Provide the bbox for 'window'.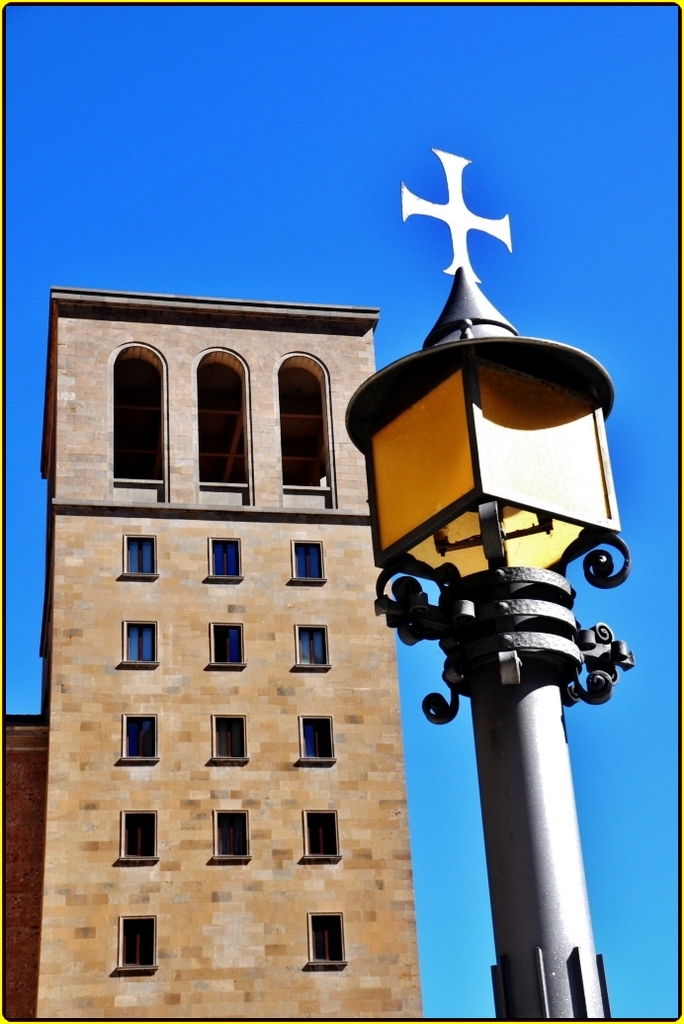
(119, 813, 157, 859).
